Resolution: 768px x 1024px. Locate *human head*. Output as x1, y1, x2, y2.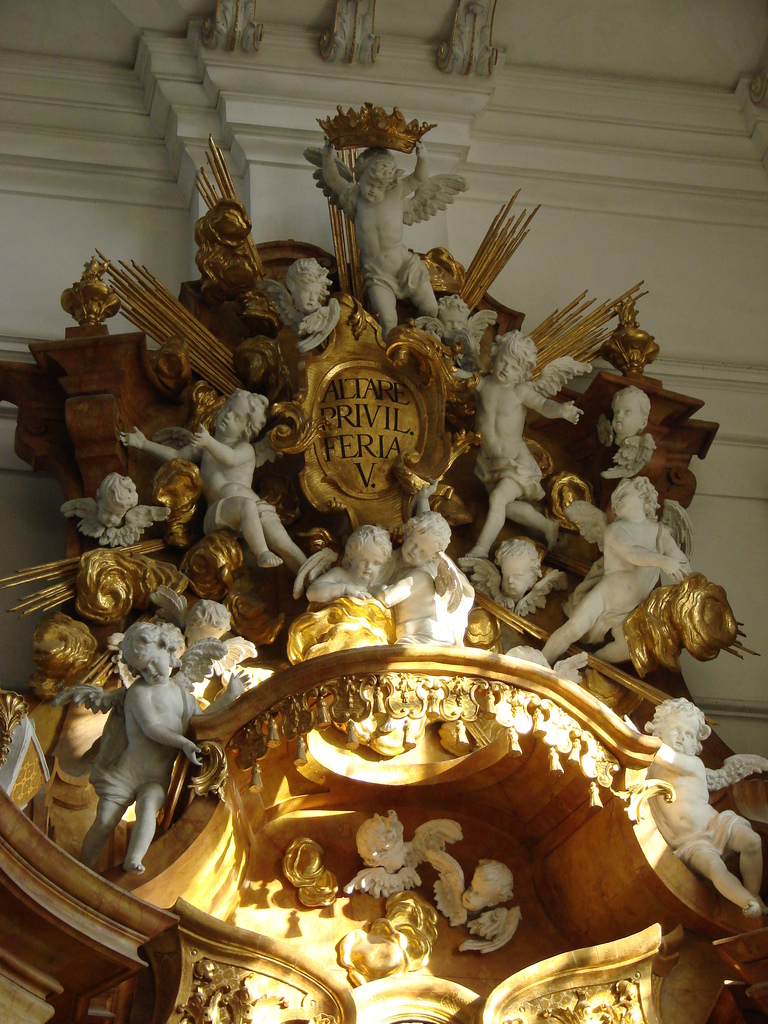
351, 148, 410, 202.
